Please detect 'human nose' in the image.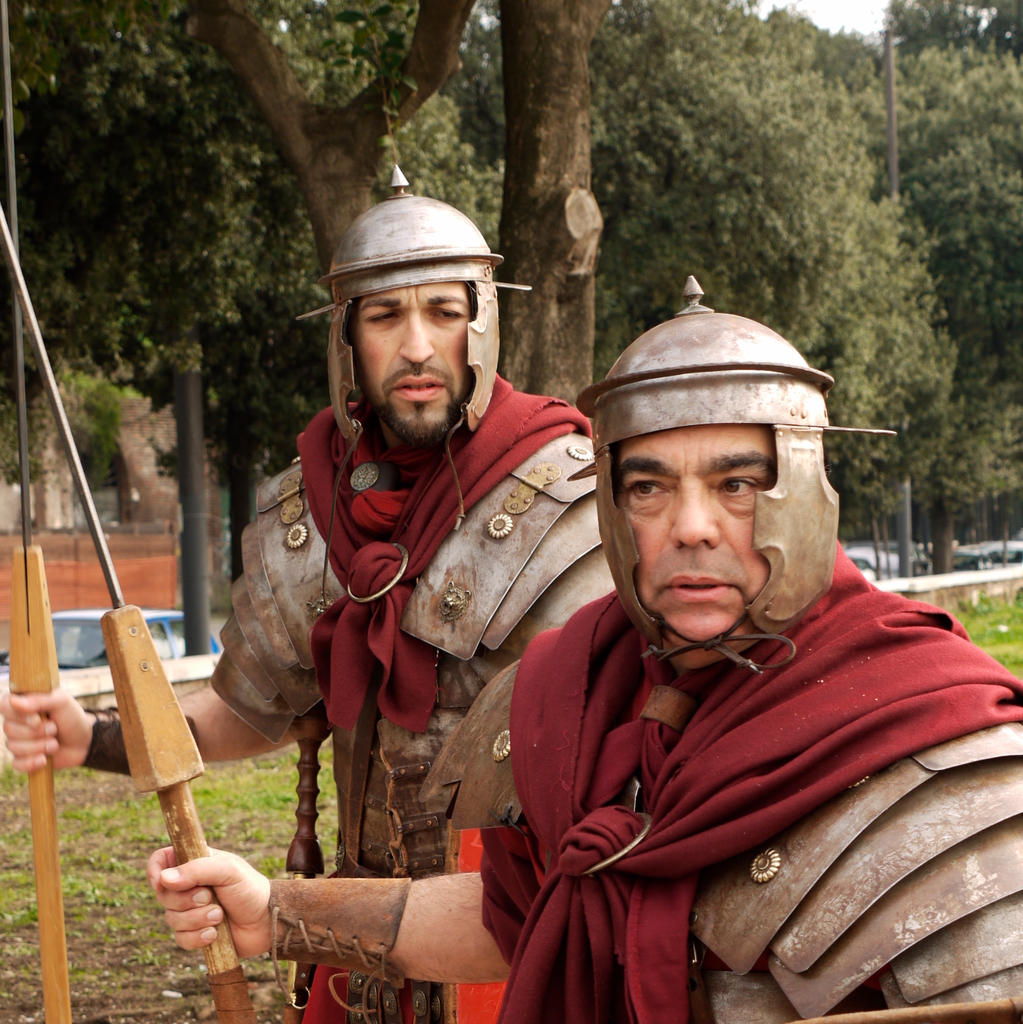
box=[670, 489, 720, 548].
